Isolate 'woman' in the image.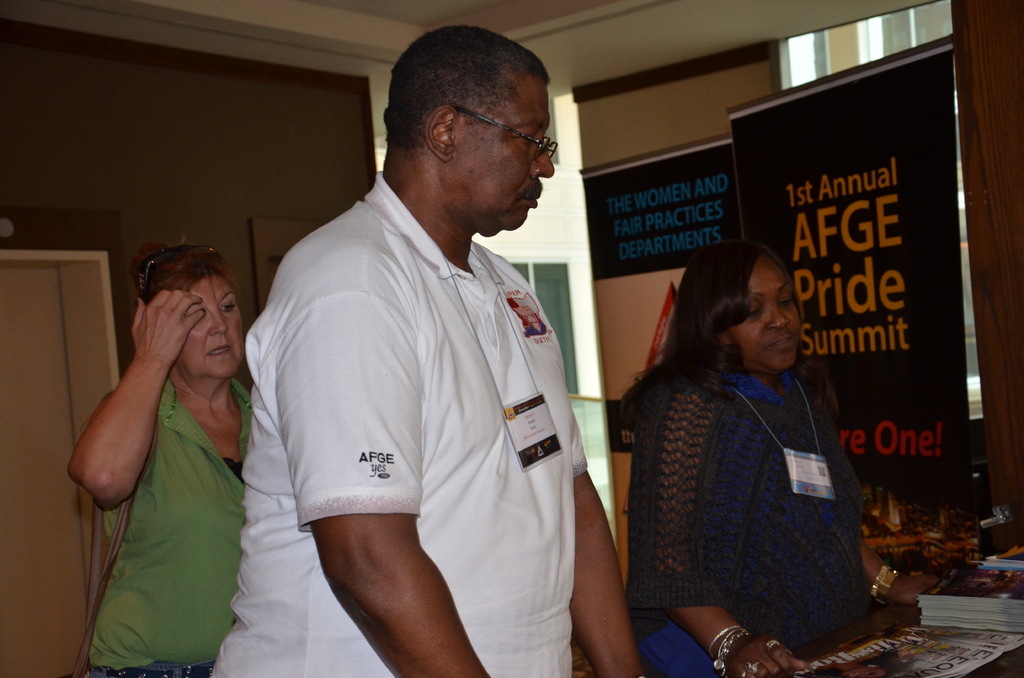
Isolated region: rect(618, 226, 888, 648).
